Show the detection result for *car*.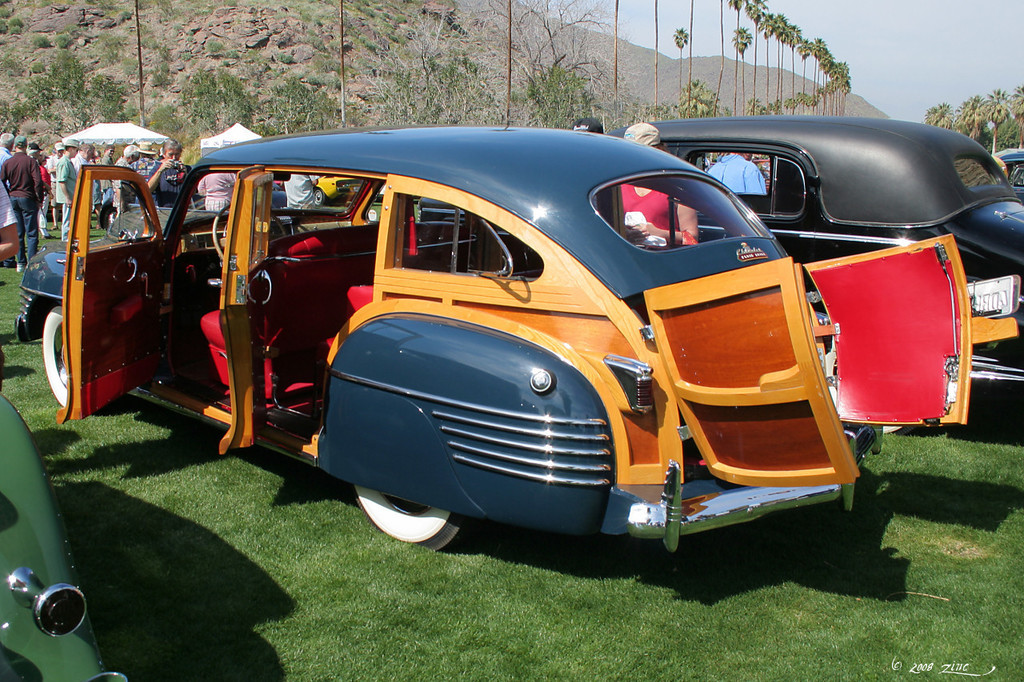
416/114/1023/437.
